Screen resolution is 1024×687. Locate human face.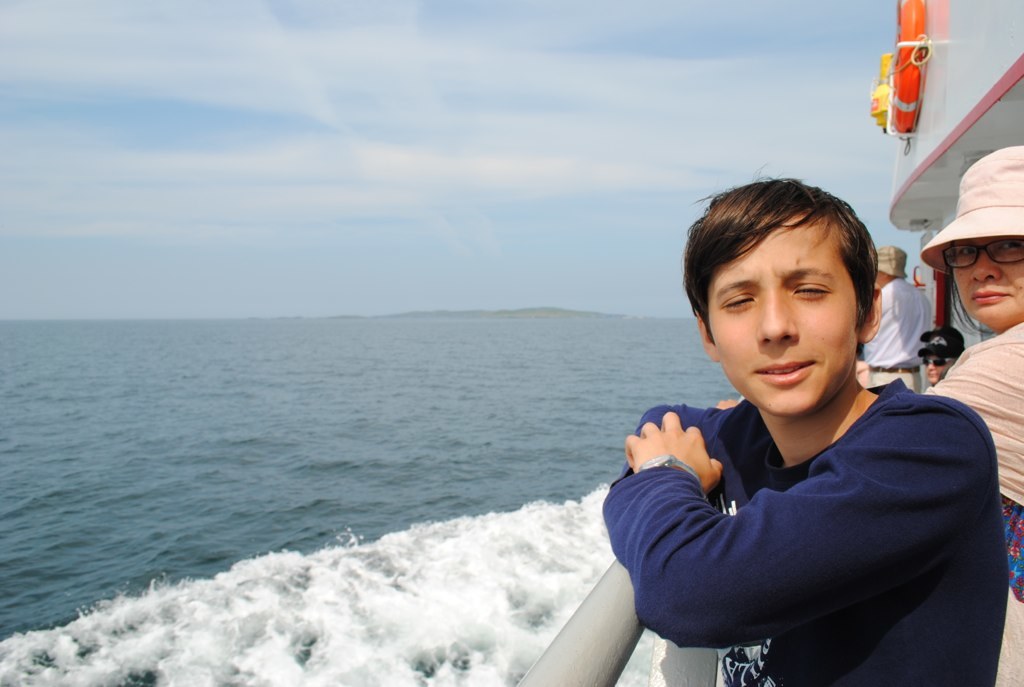
924/351/948/381.
